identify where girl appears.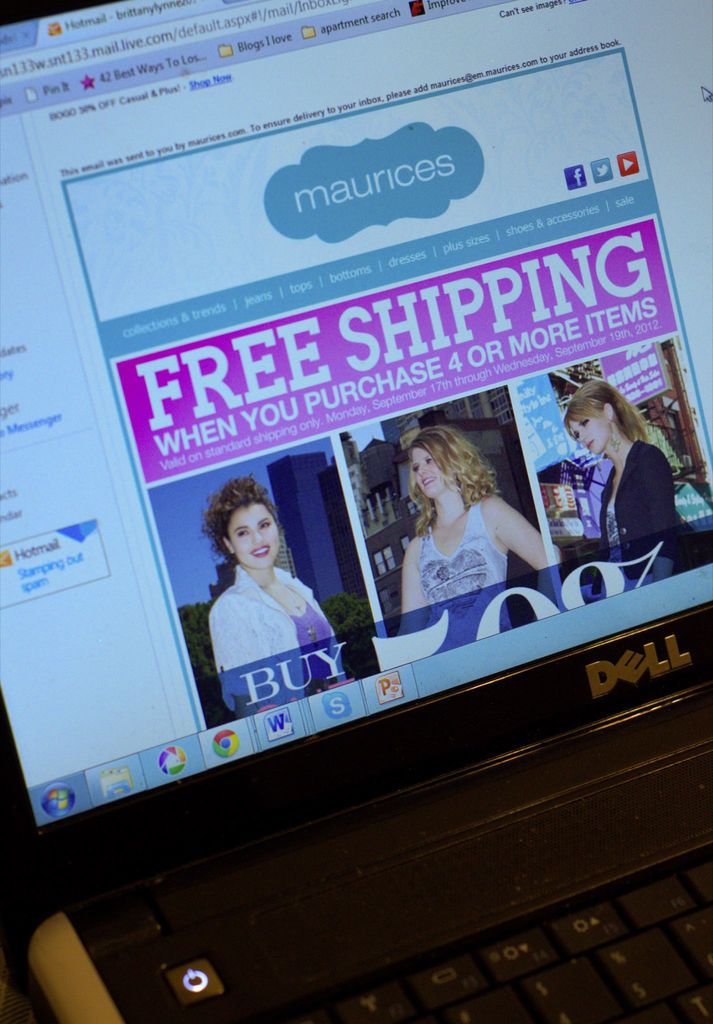
Appears at [x1=208, y1=472, x2=350, y2=720].
